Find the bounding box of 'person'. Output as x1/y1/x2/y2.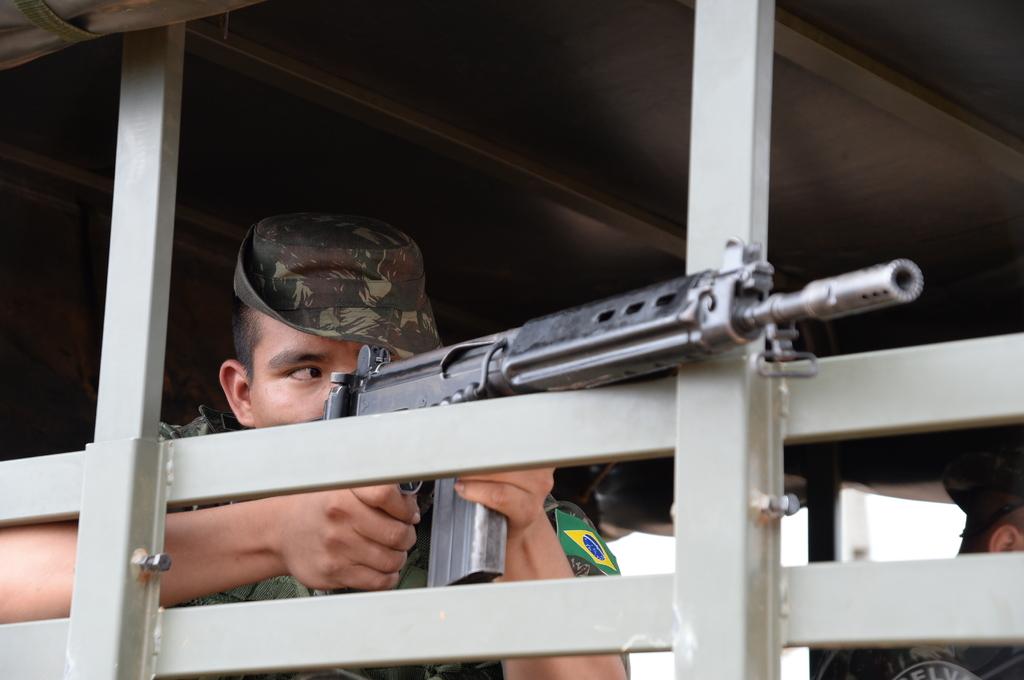
0/200/630/679.
